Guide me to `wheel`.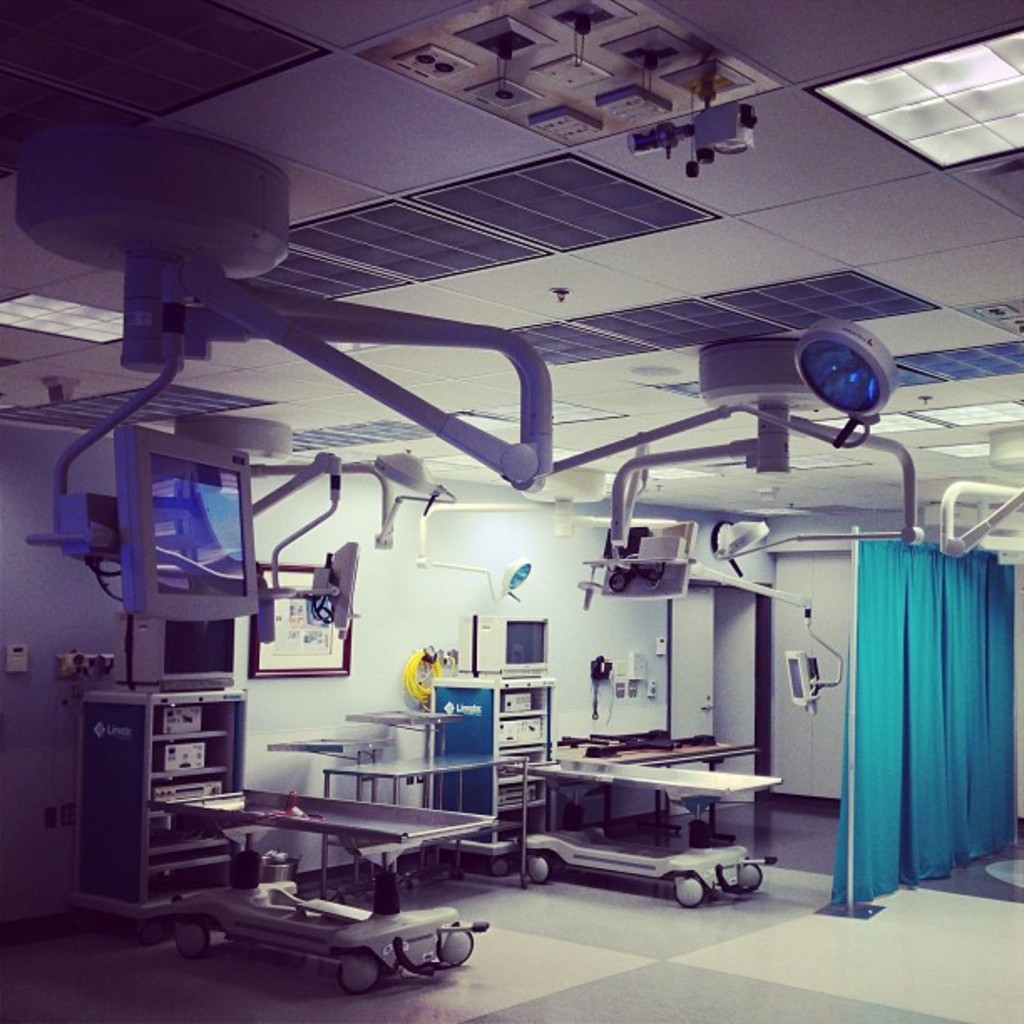
Guidance: crop(137, 919, 171, 954).
